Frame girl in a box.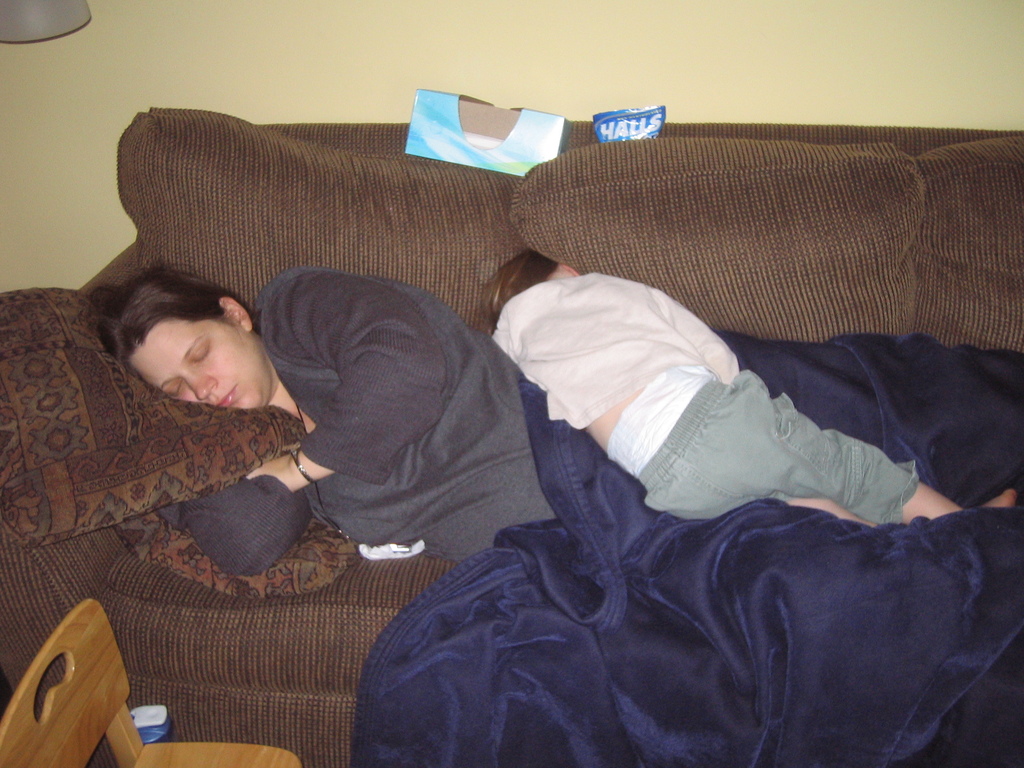
detection(478, 249, 1016, 529).
